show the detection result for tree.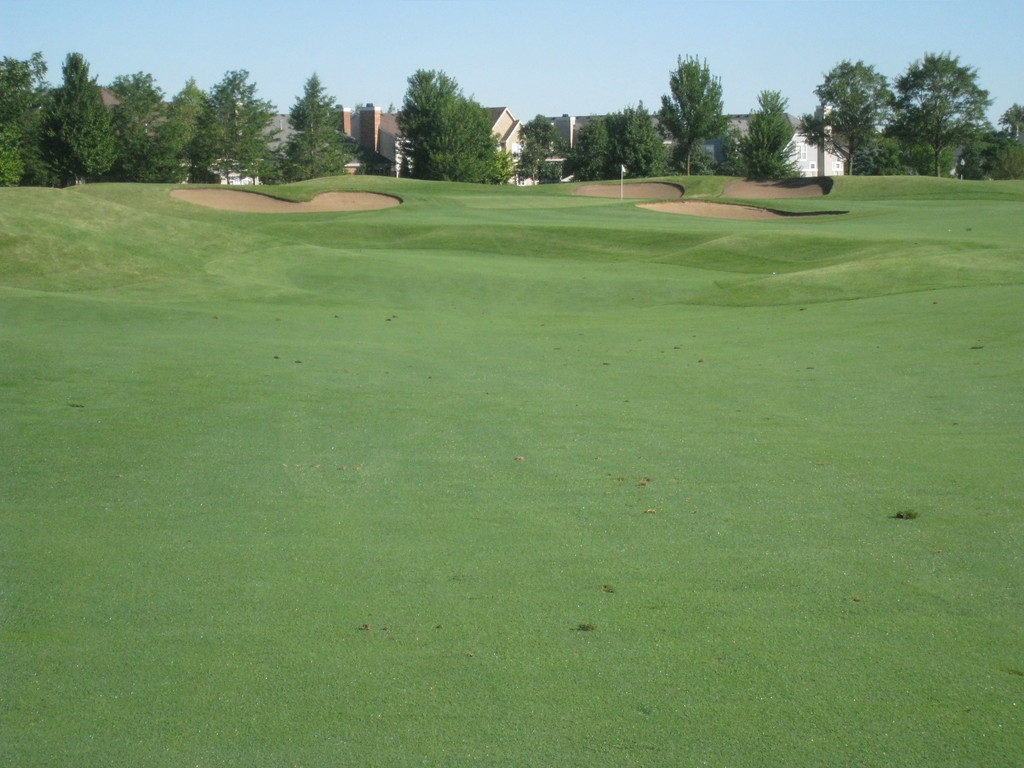
<box>544,159,573,184</box>.
